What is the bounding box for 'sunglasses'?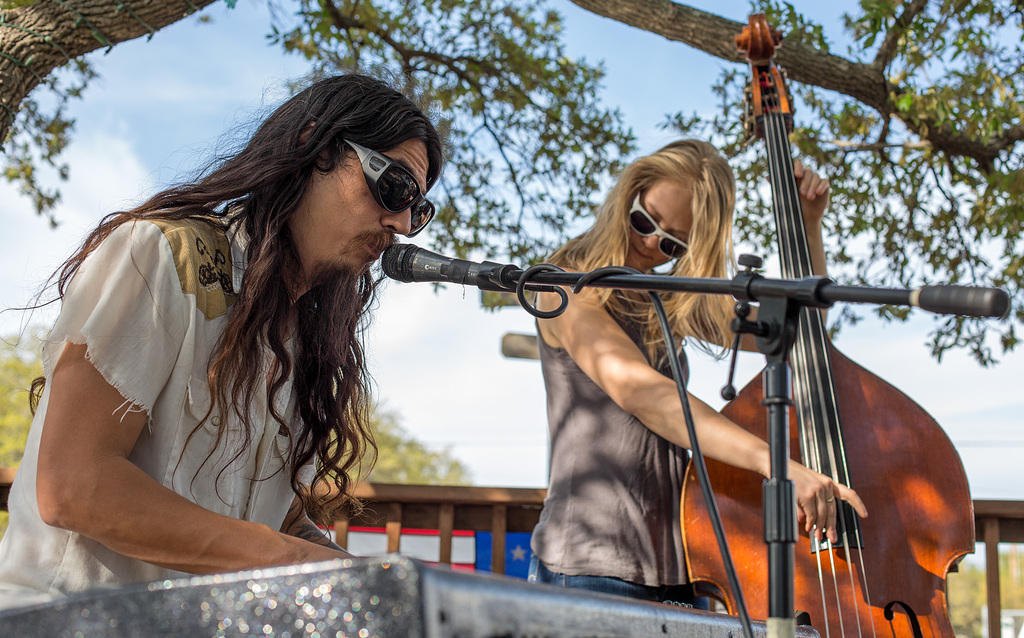
BBox(344, 140, 434, 237).
